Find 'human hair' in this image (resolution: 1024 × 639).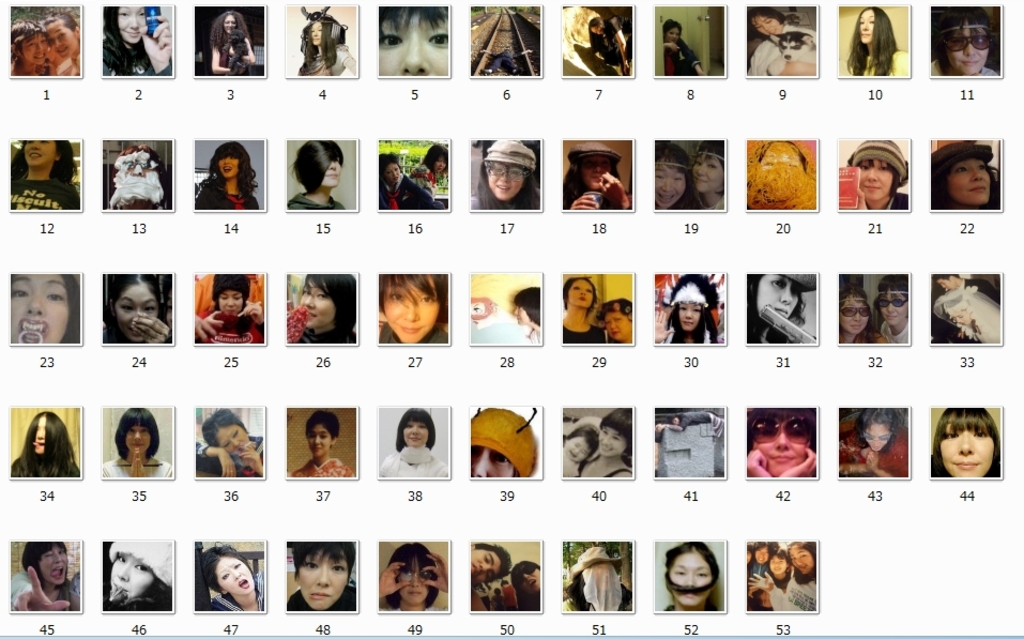
bbox=[384, 542, 440, 608].
